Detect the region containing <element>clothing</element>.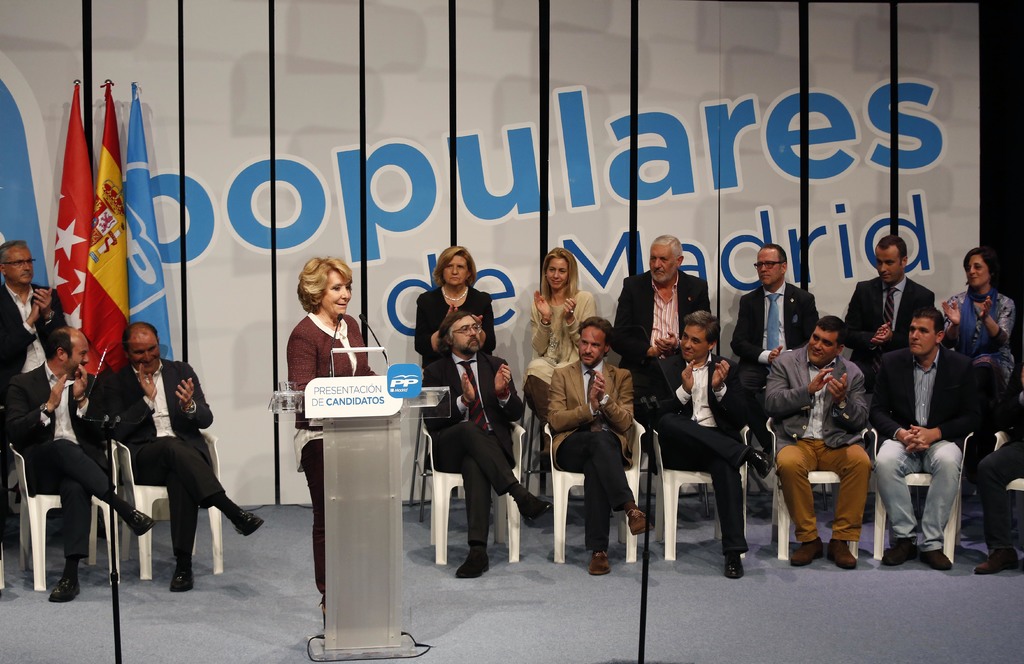
945/288/1015/358.
